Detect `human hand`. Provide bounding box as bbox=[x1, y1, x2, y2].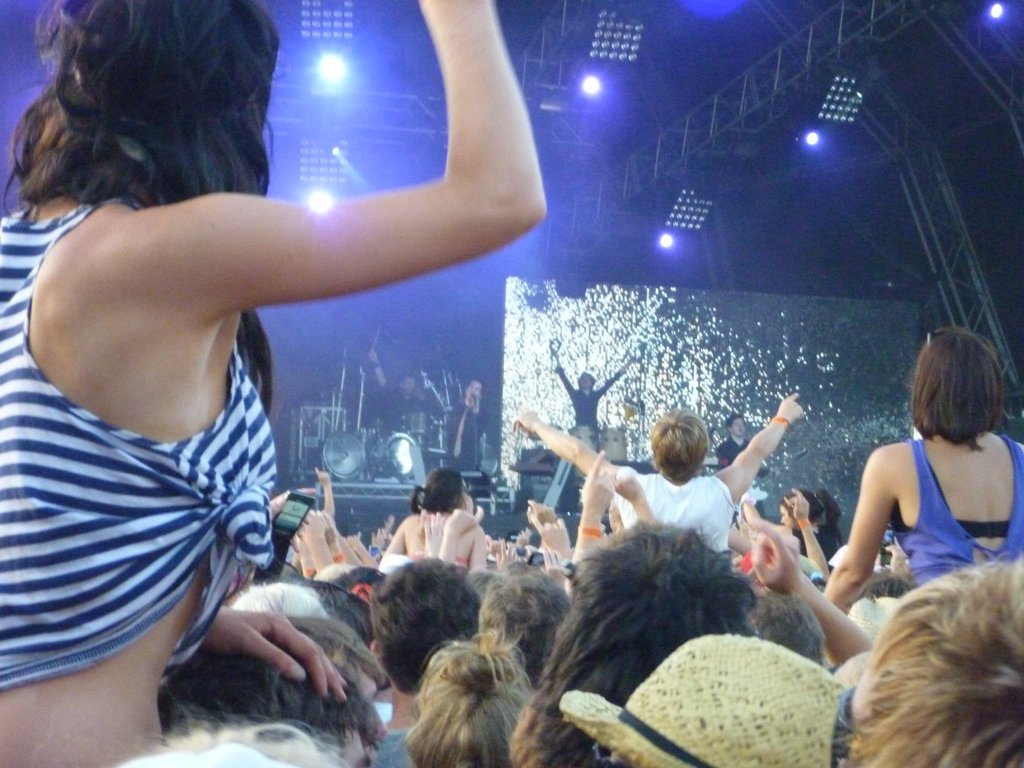
bbox=[384, 515, 394, 528].
